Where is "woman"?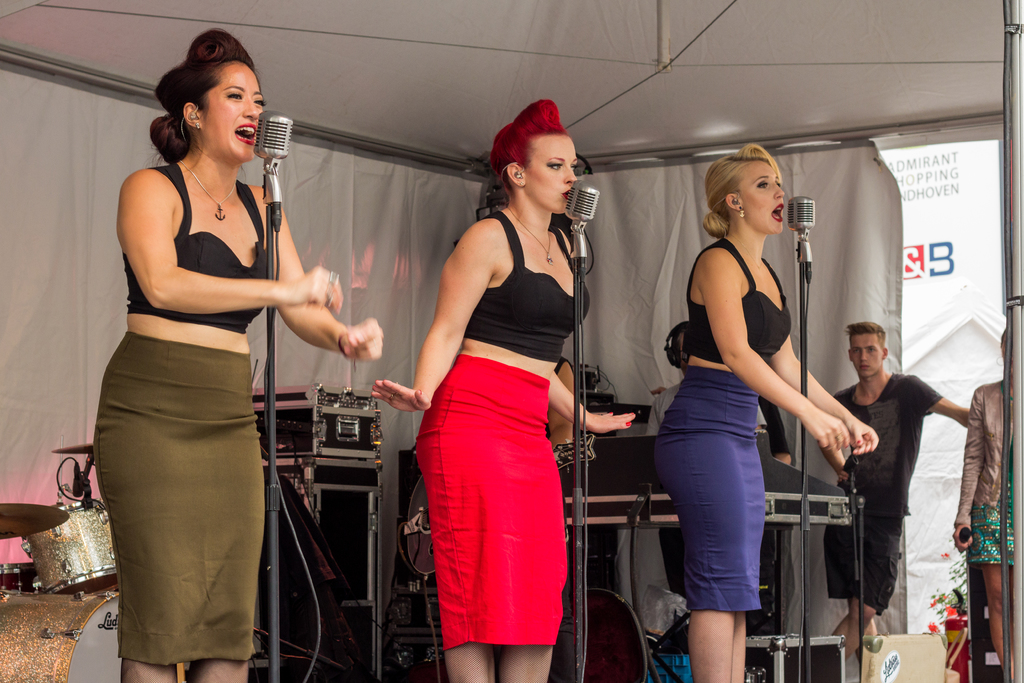
box(952, 331, 1012, 682).
